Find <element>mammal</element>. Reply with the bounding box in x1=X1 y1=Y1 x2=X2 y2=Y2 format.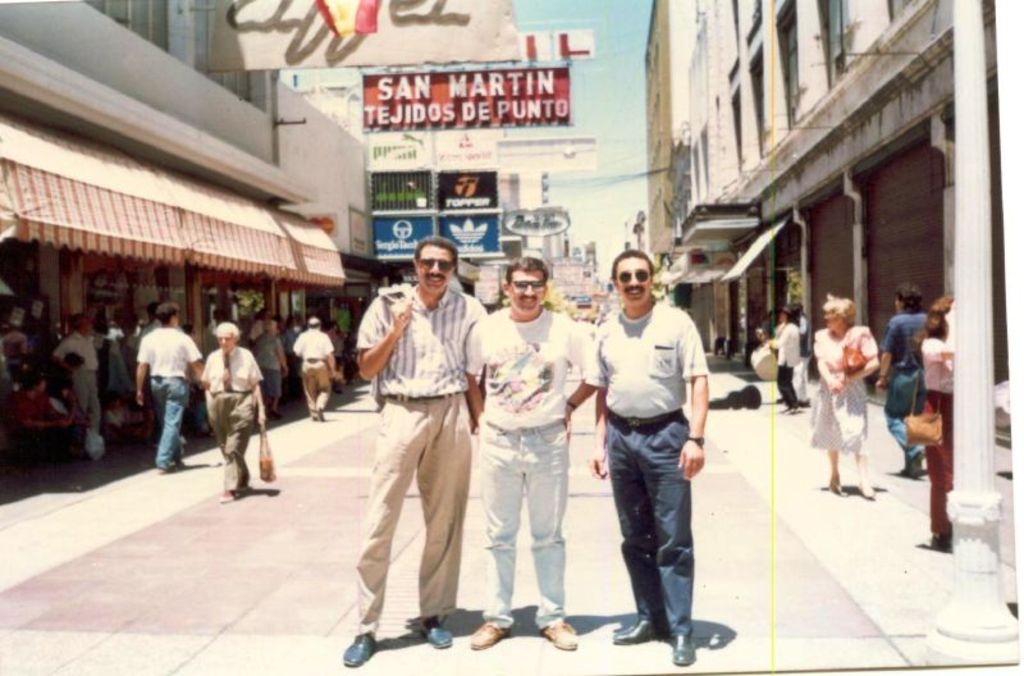
x1=765 y1=303 x2=803 y2=414.
